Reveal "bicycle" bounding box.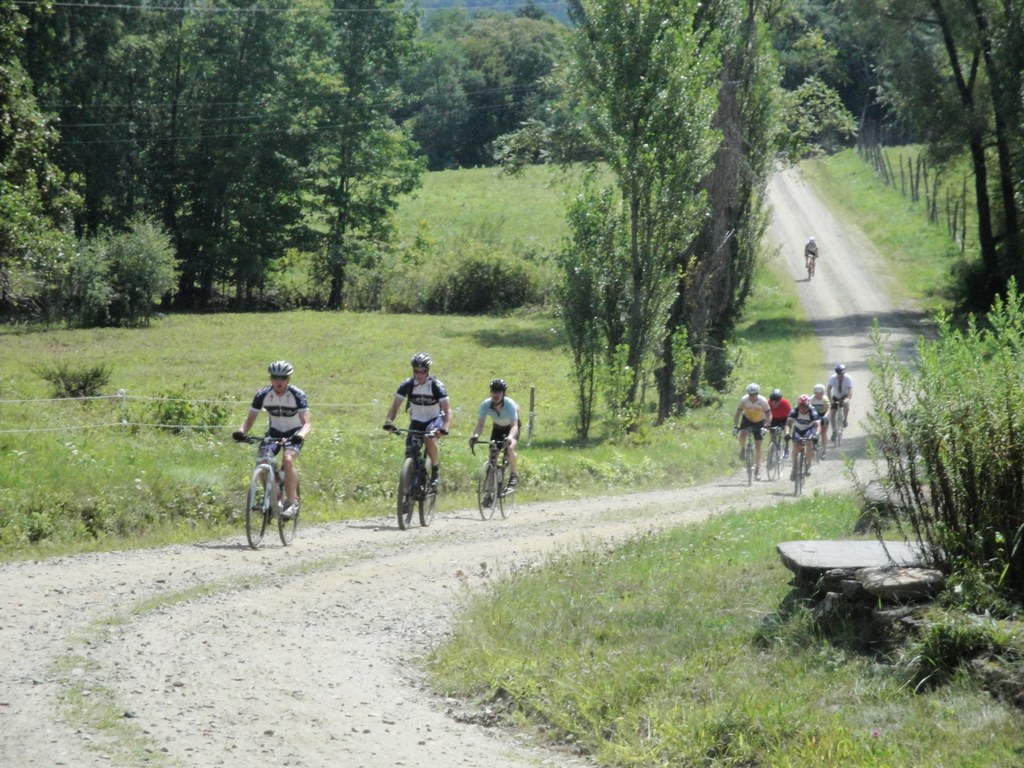
Revealed: select_region(233, 425, 298, 551).
